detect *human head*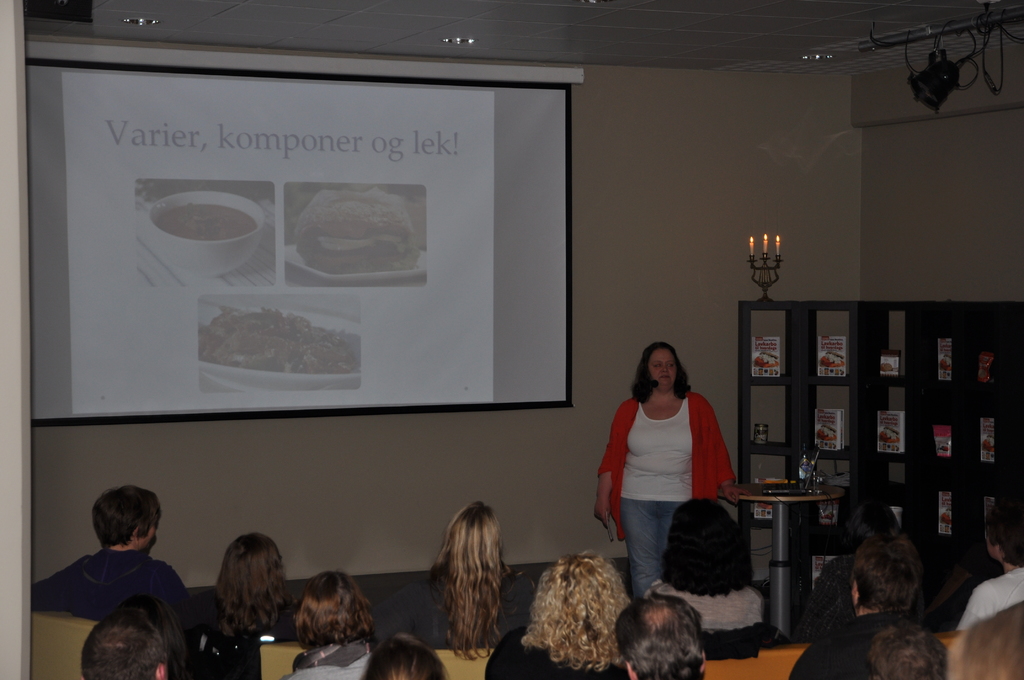
860 624 946 679
